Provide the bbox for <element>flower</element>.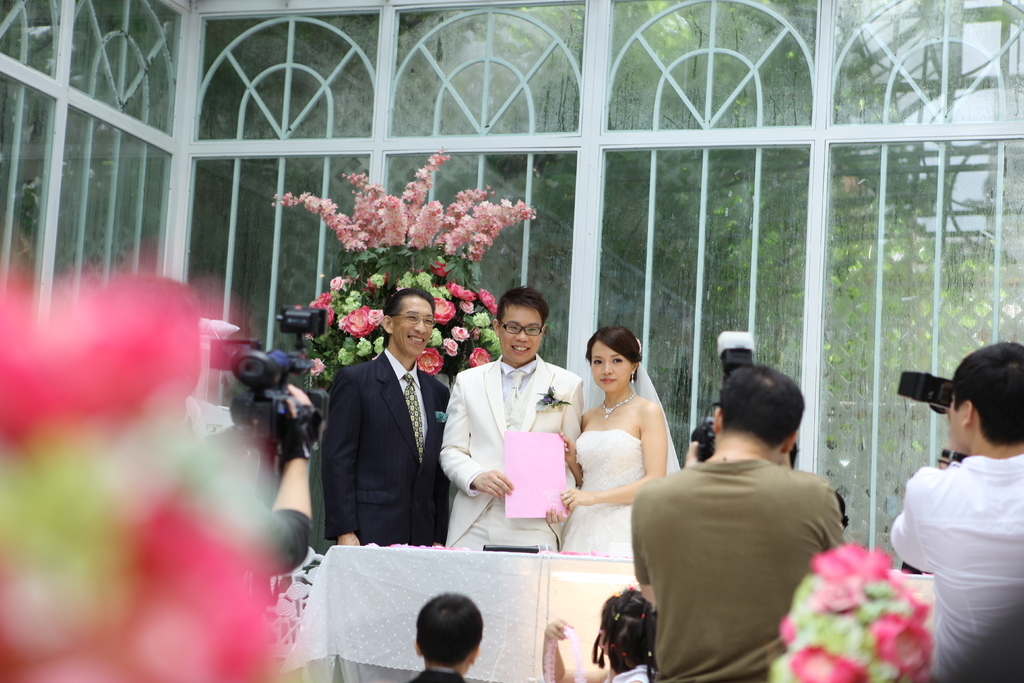
rect(815, 577, 860, 614).
